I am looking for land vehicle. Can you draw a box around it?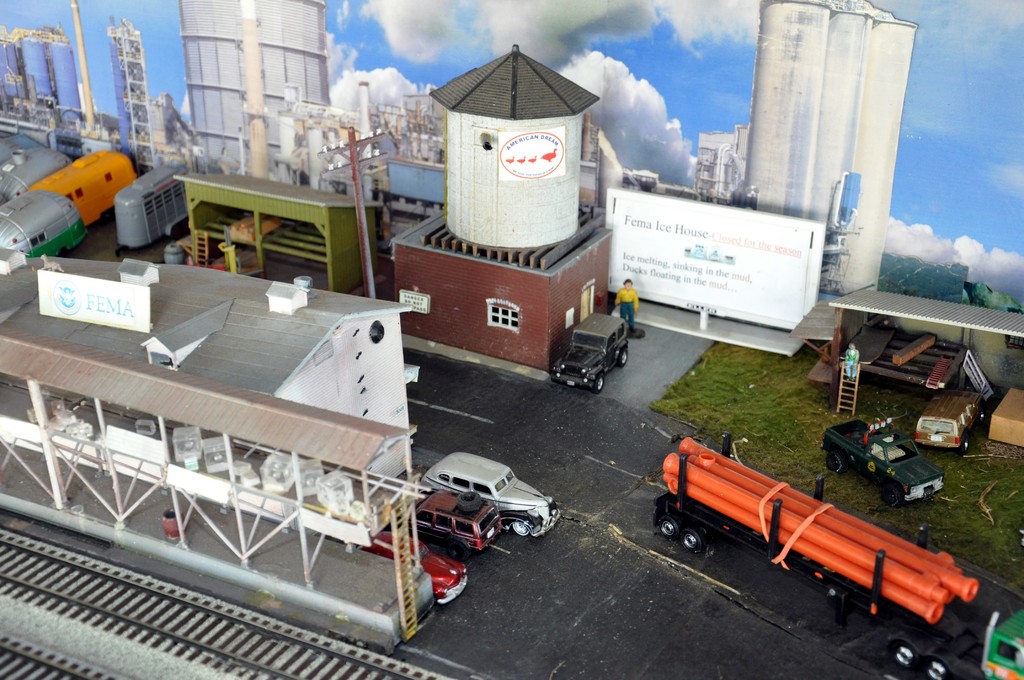
Sure, the bounding box is 822:411:942:503.
